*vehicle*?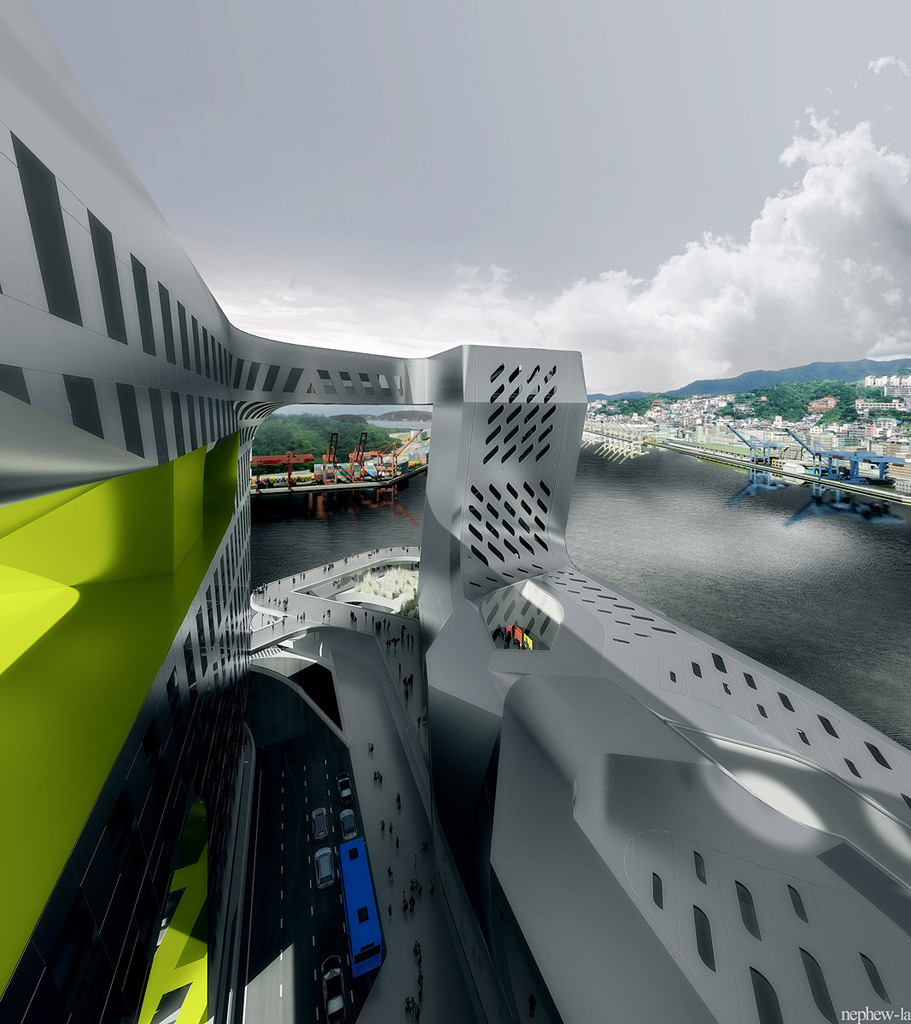
336/778/360/801
